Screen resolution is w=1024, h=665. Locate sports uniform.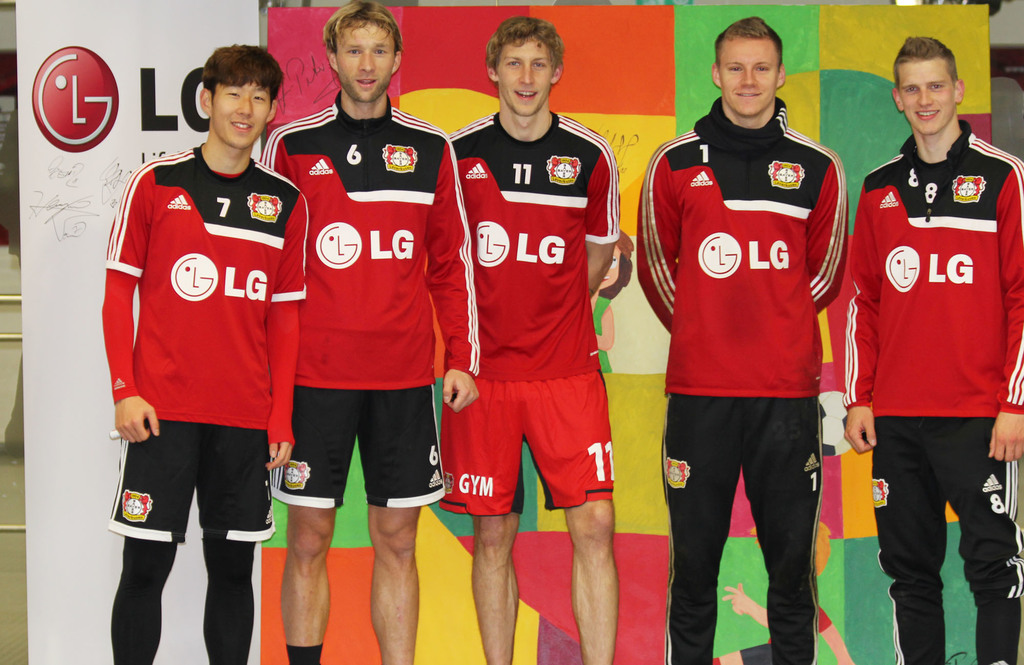
<region>93, 147, 304, 664</region>.
